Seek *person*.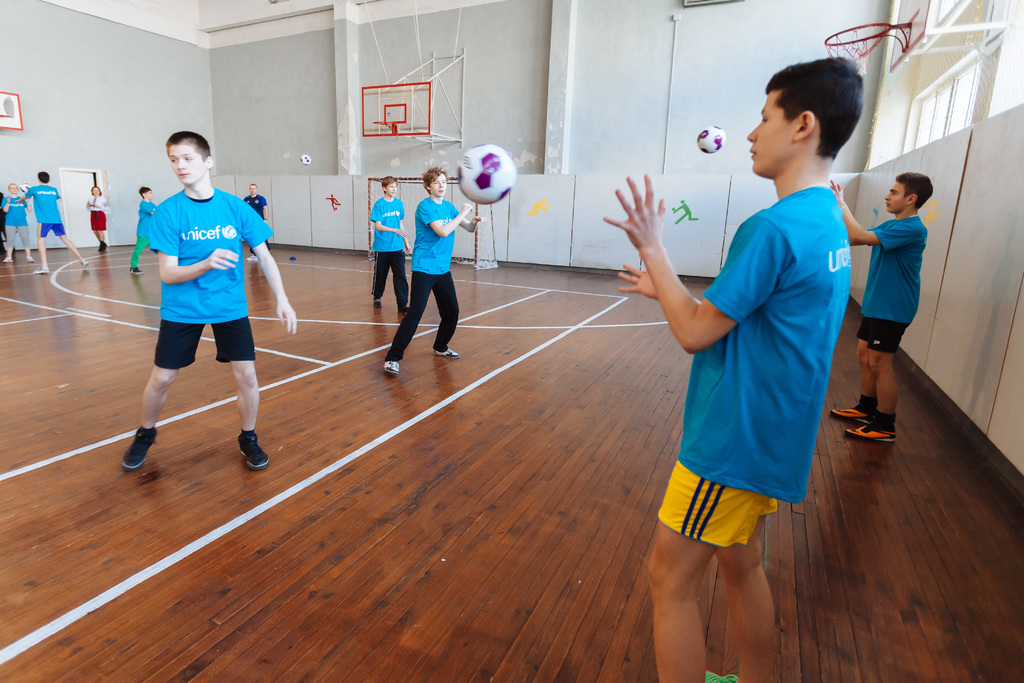
l=381, t=163, r=486, b=378.
